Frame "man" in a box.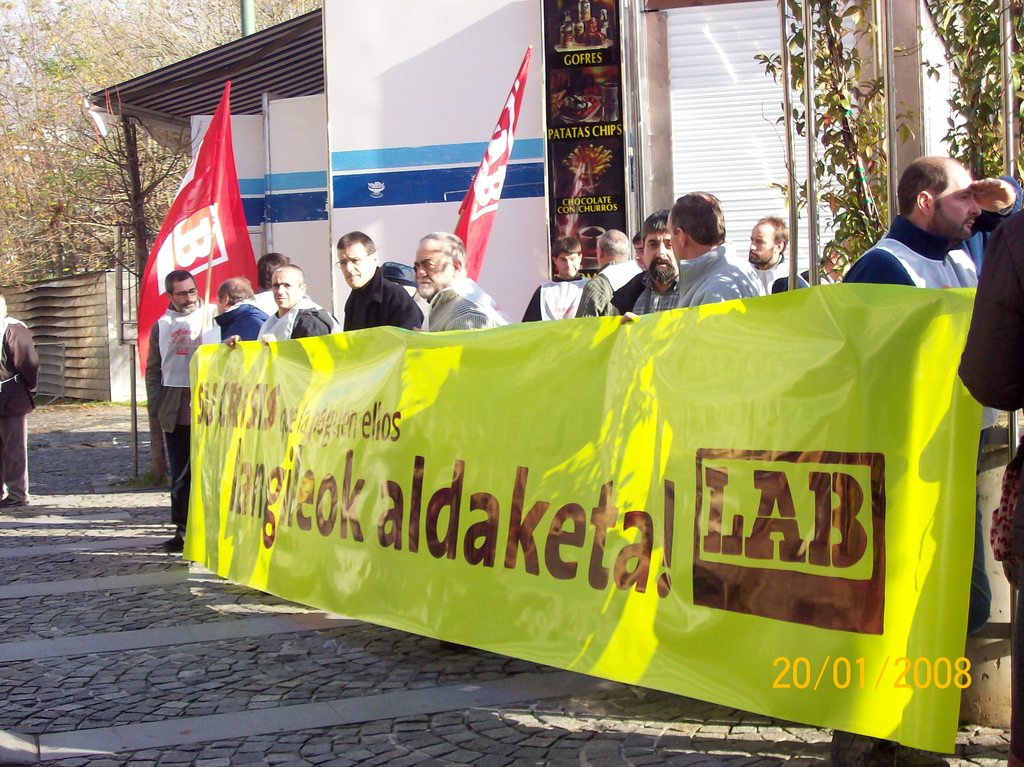
select_region(740, 215, 795, 293).
